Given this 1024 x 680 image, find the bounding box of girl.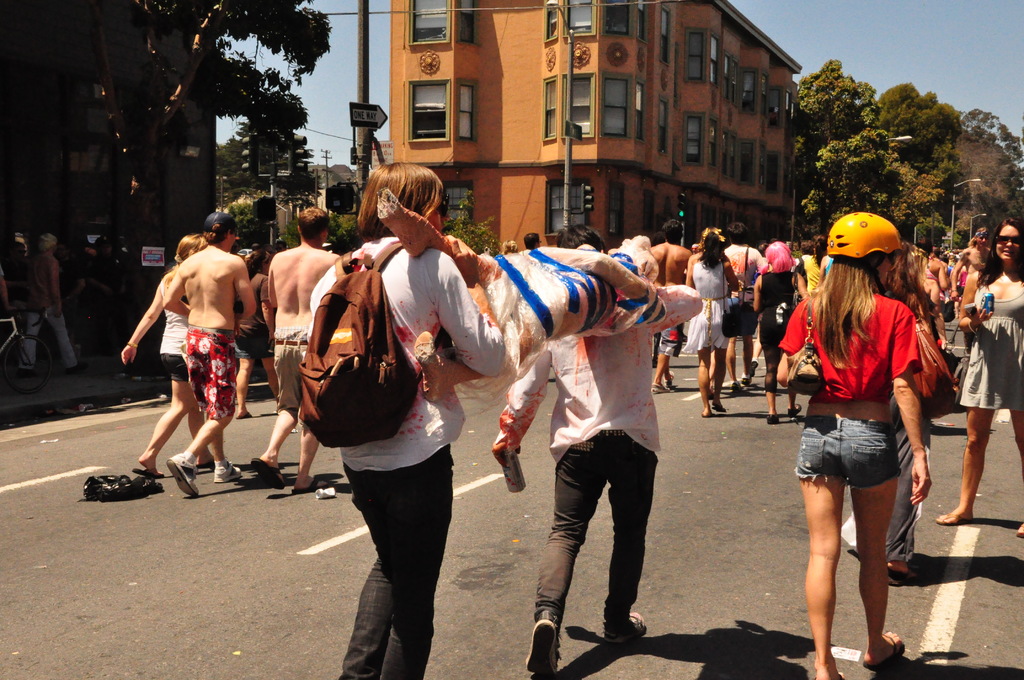
[x1=234, y1=248, x2=278, y2=423].
